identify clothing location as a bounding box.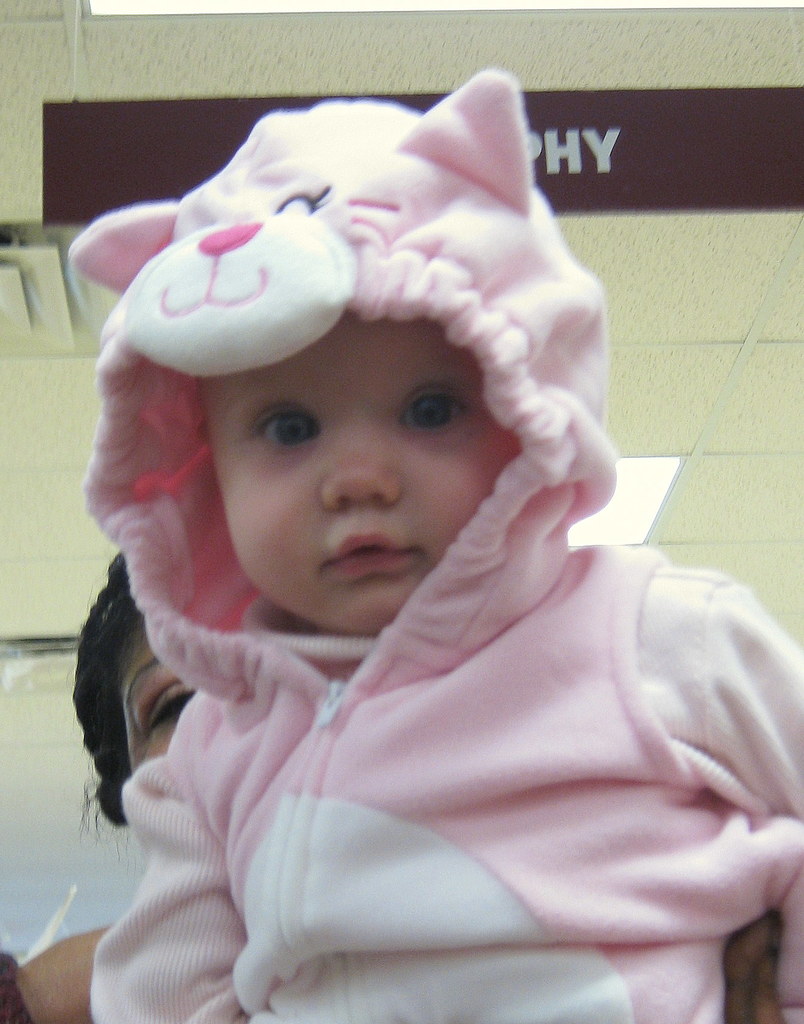
(x1=33, y1=502, x2=704, y2=964).
